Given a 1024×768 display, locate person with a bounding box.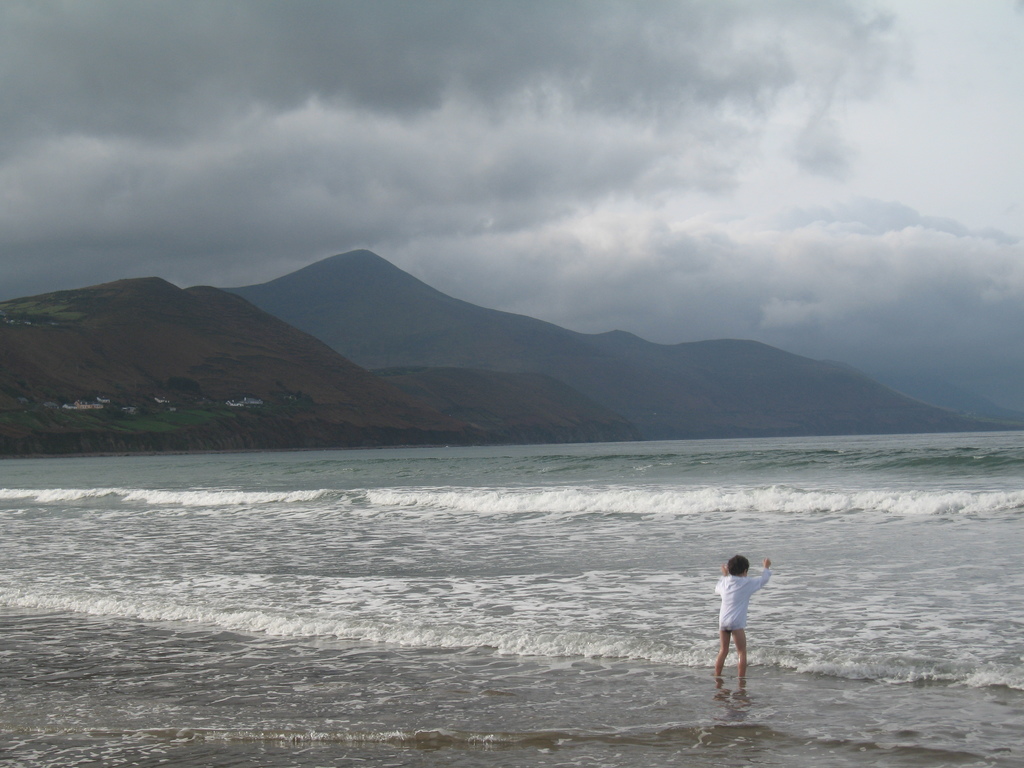
Located: (x1=708, y1=552, x2=774, y2=691).
